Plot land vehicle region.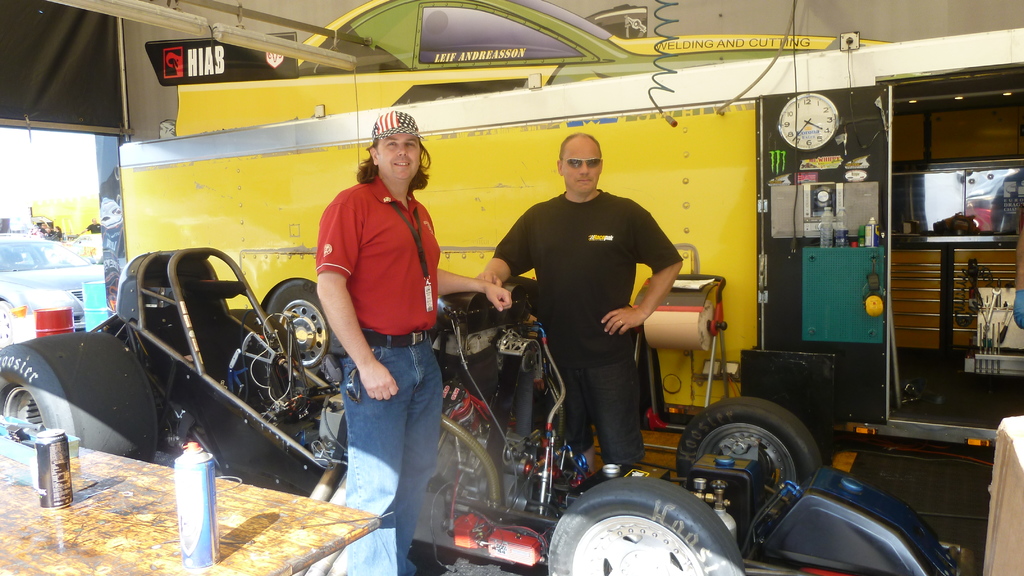
Plotted at BBox(0, 248, 957, 575).
